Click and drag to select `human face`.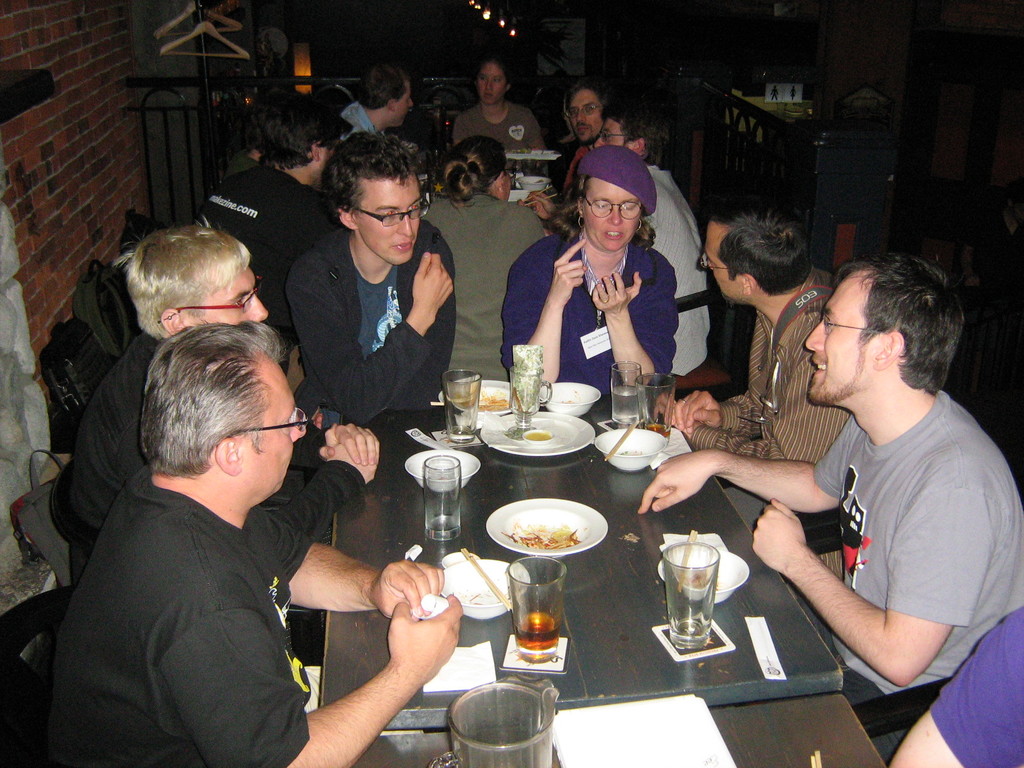
Selection: BBox(597, 120, 625, 150).
